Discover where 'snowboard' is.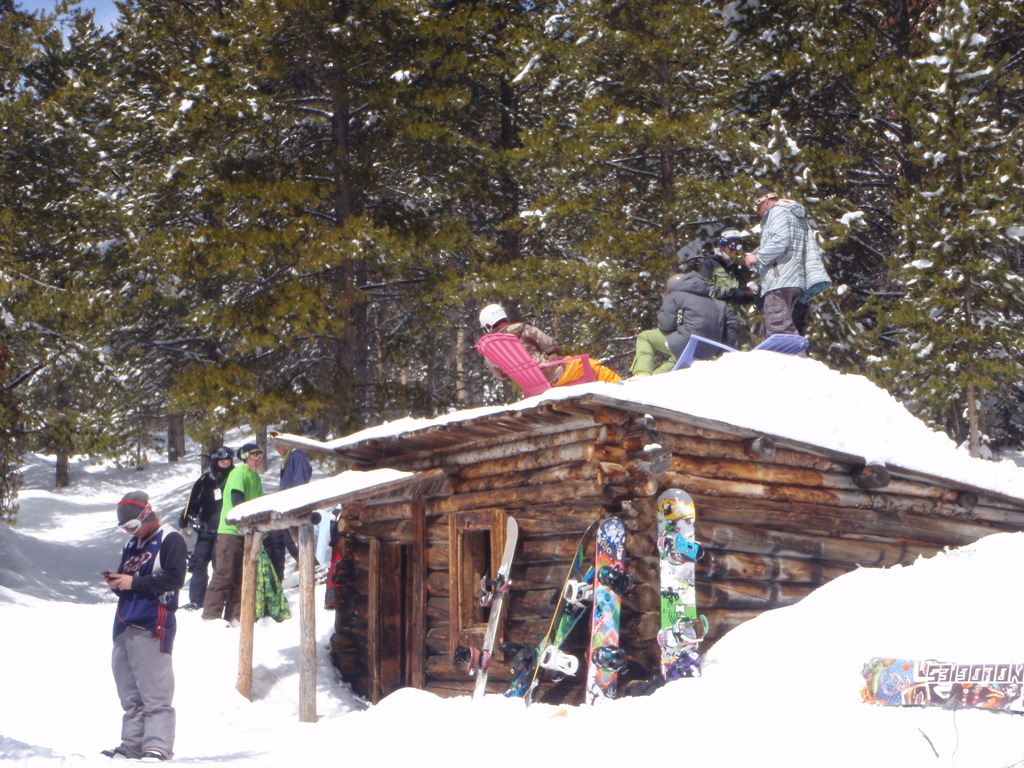
Discovered at [518,517,603,712].
